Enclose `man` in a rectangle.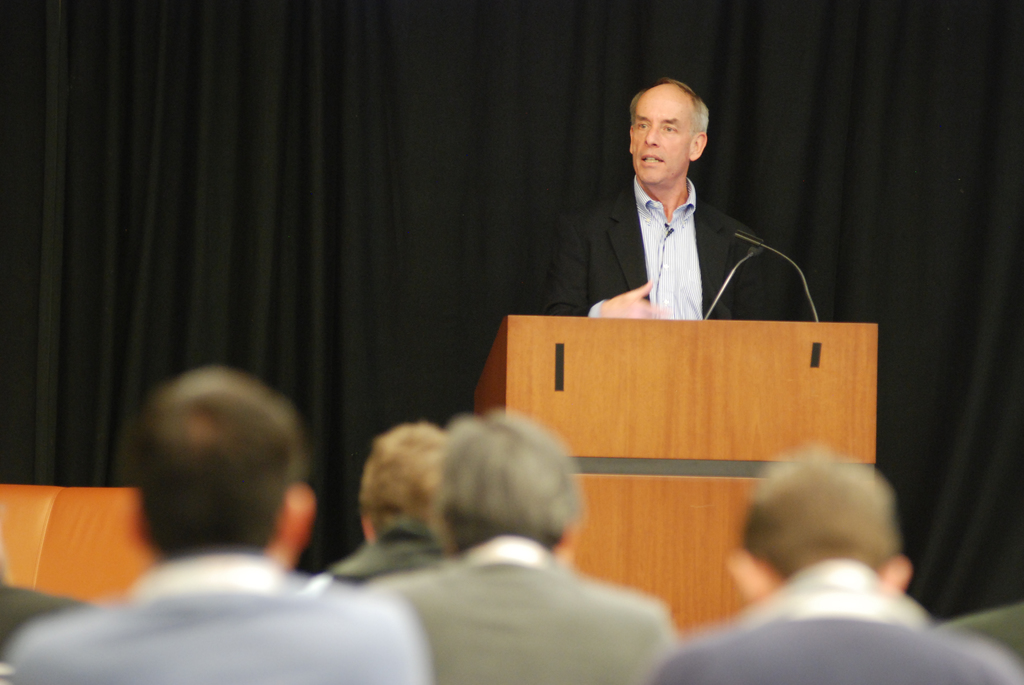
644, 460, 1023, 684.
